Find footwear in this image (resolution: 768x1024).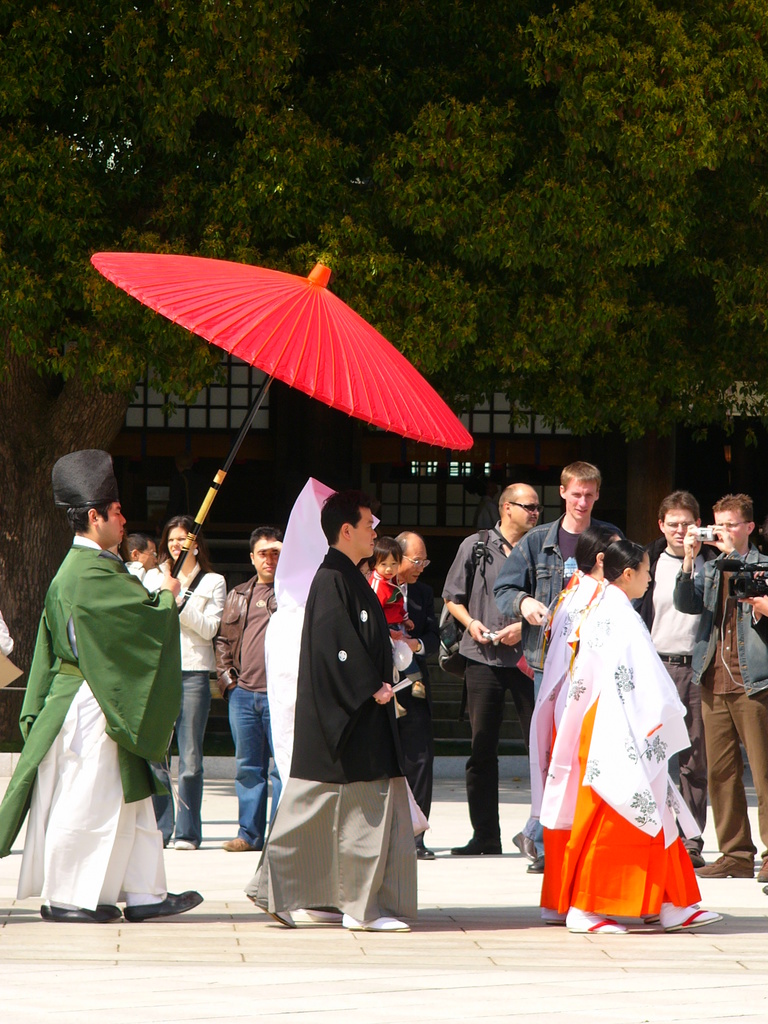
<box>693,850,739,877</box>.
